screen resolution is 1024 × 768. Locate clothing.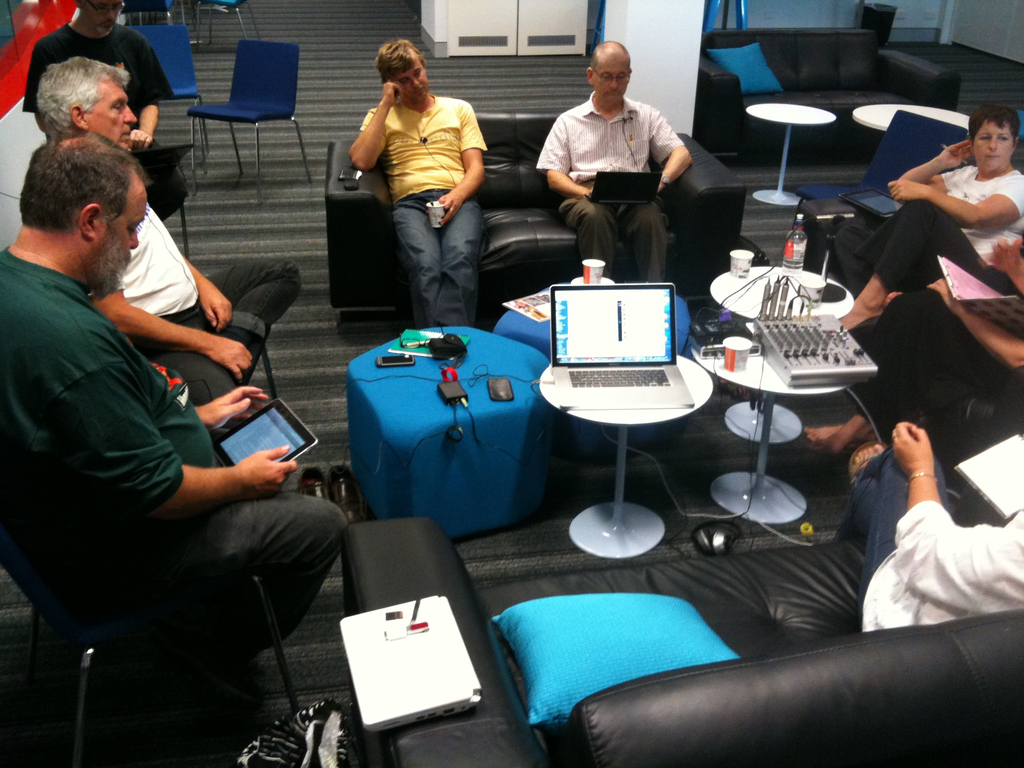
select_region(358, 93, 488, 332).
